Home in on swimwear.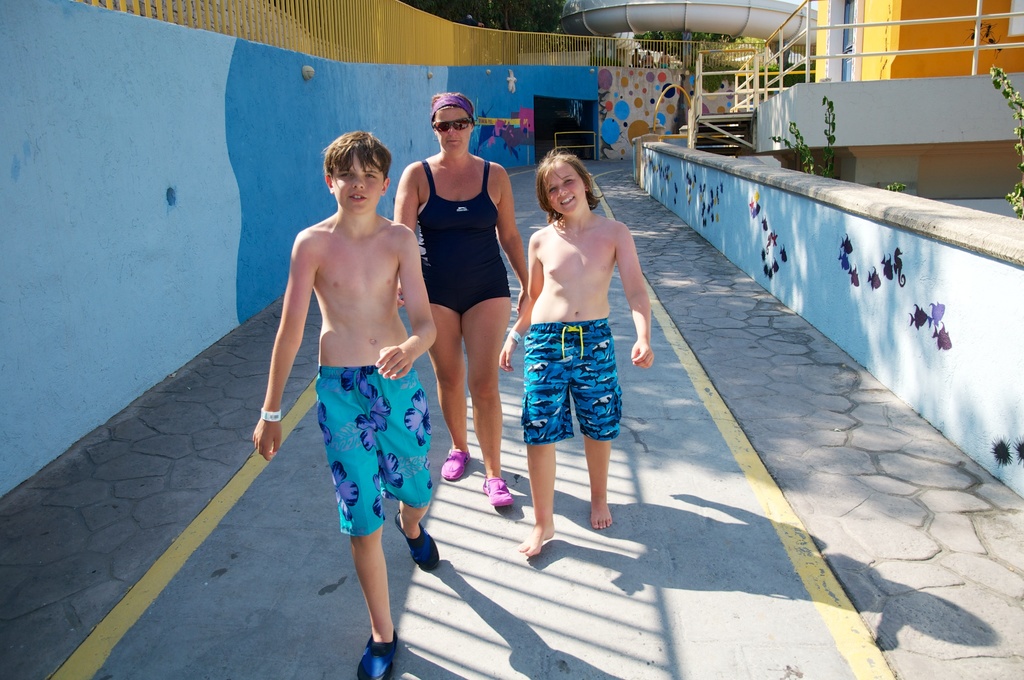
Homed in at <bbox>414, 158, 514, 309</bbox>.
